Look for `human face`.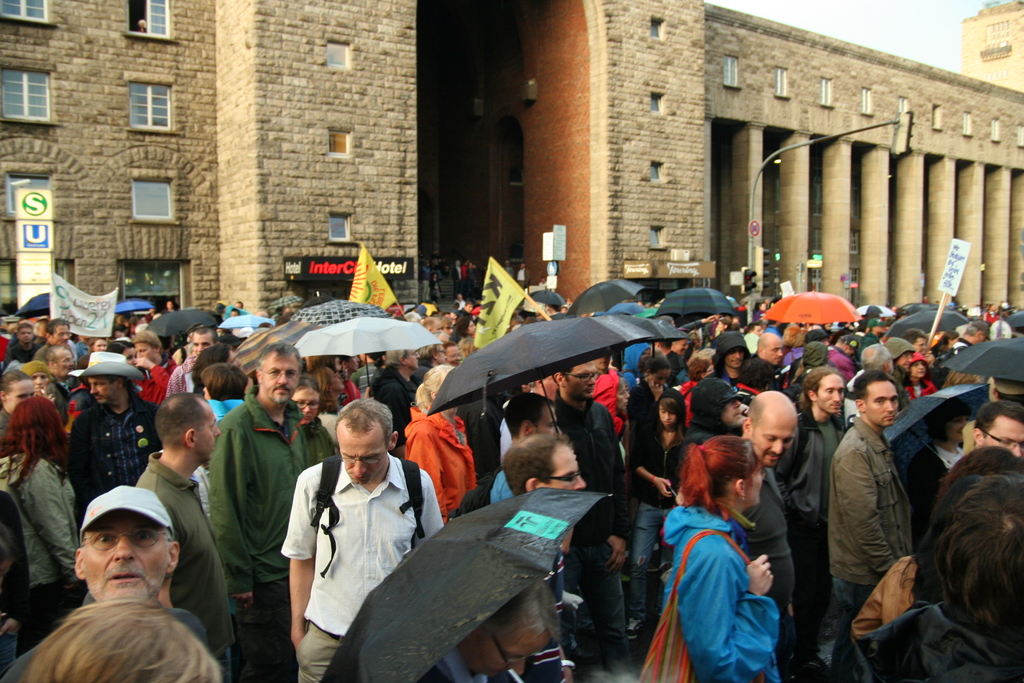
Found: bbox=(769, 345, 783, 366).
